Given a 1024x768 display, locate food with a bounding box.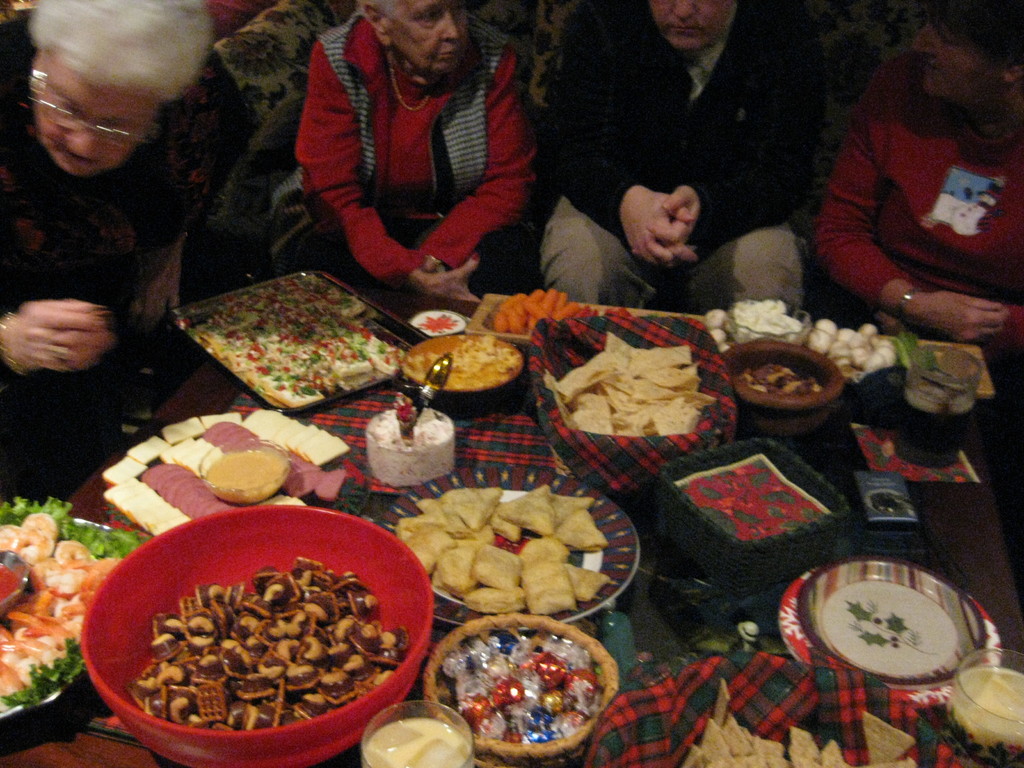
Located: <bbox>676, 676, 918, 767</bbox>.
